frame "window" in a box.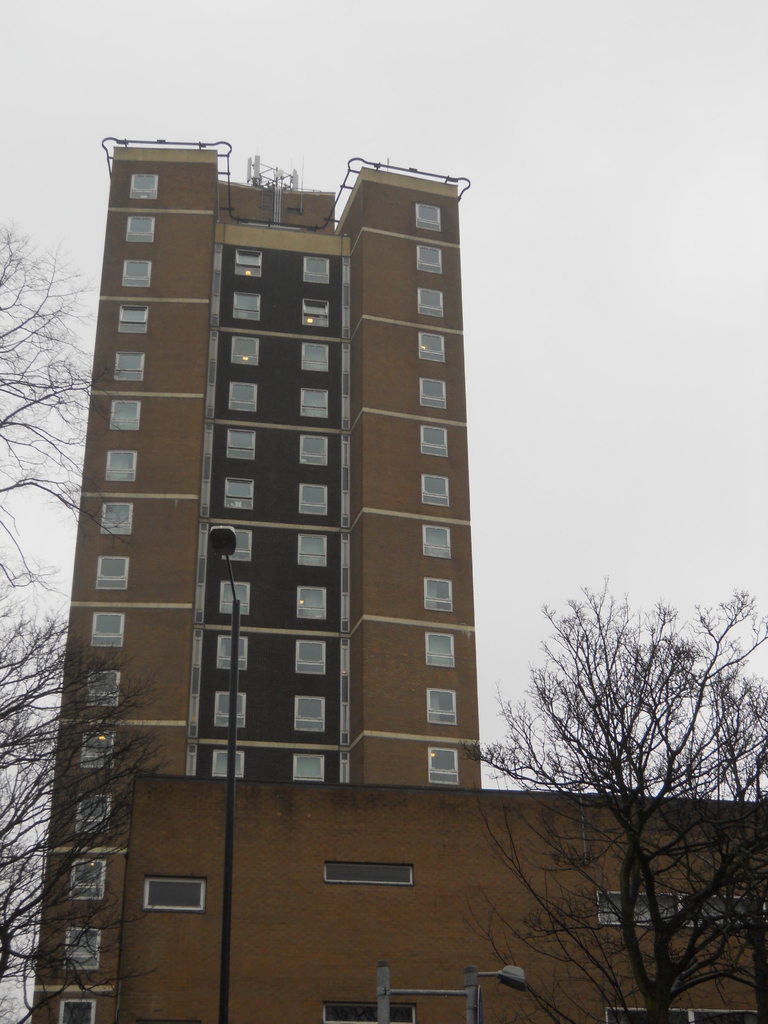
l=420, t=473, r=450, b=508.
